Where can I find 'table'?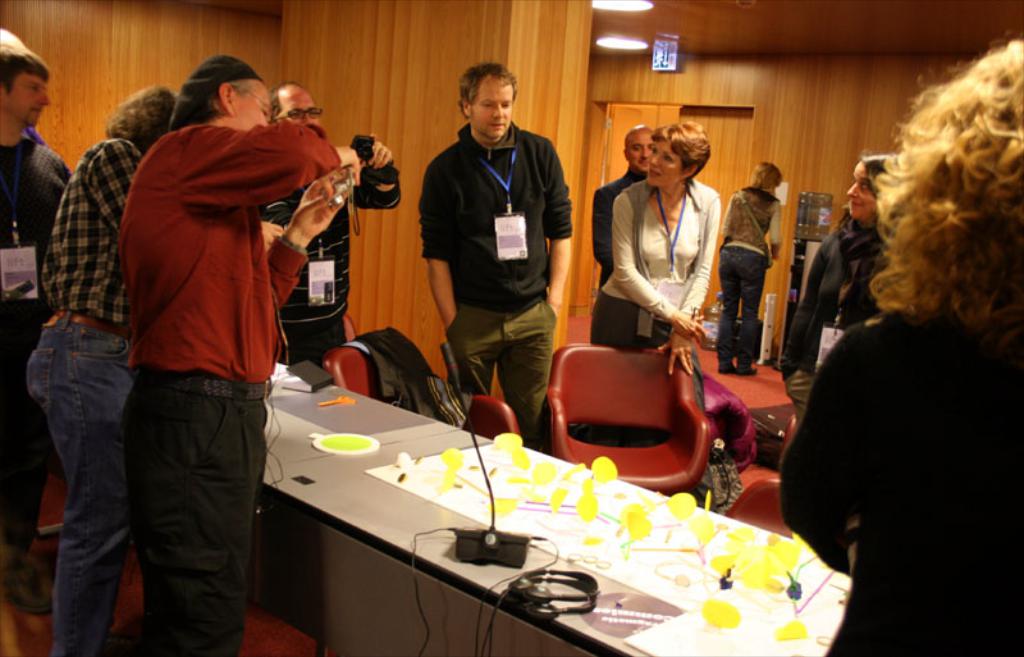
You can find it at rect(163, 312, 836, 656).
